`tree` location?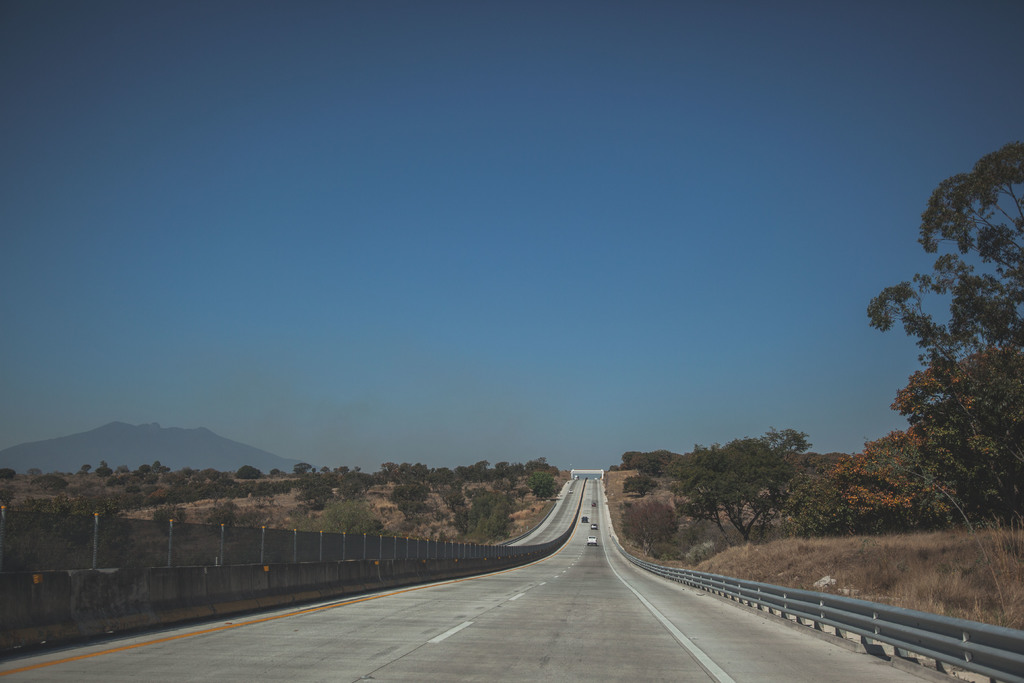
(521,466,559,503)
